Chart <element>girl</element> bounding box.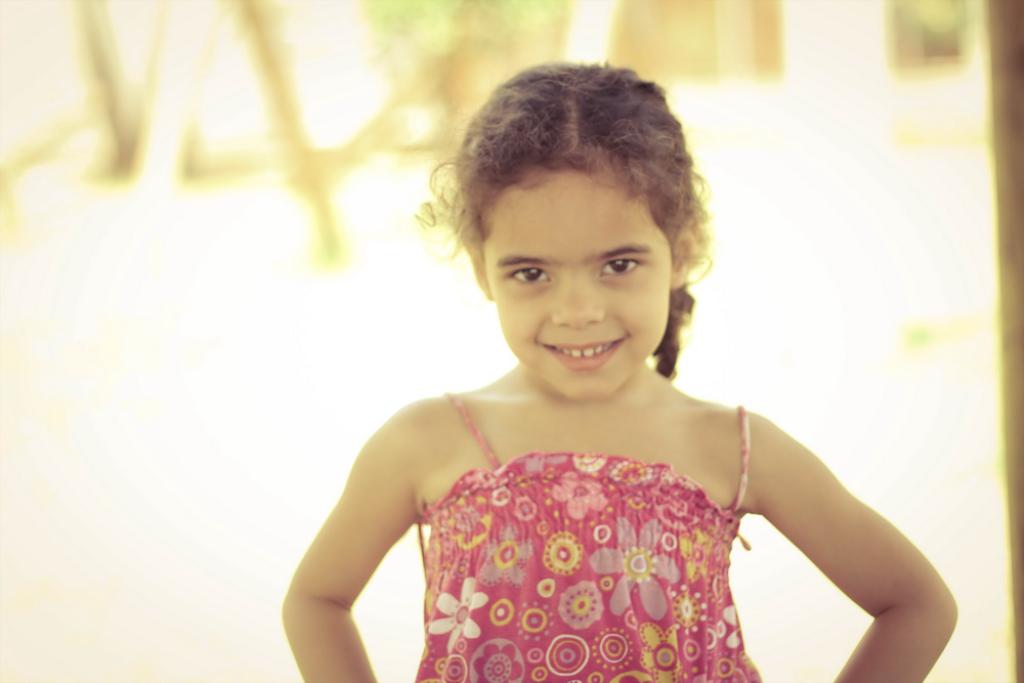
Charted: 281, 61, 958, 682.
